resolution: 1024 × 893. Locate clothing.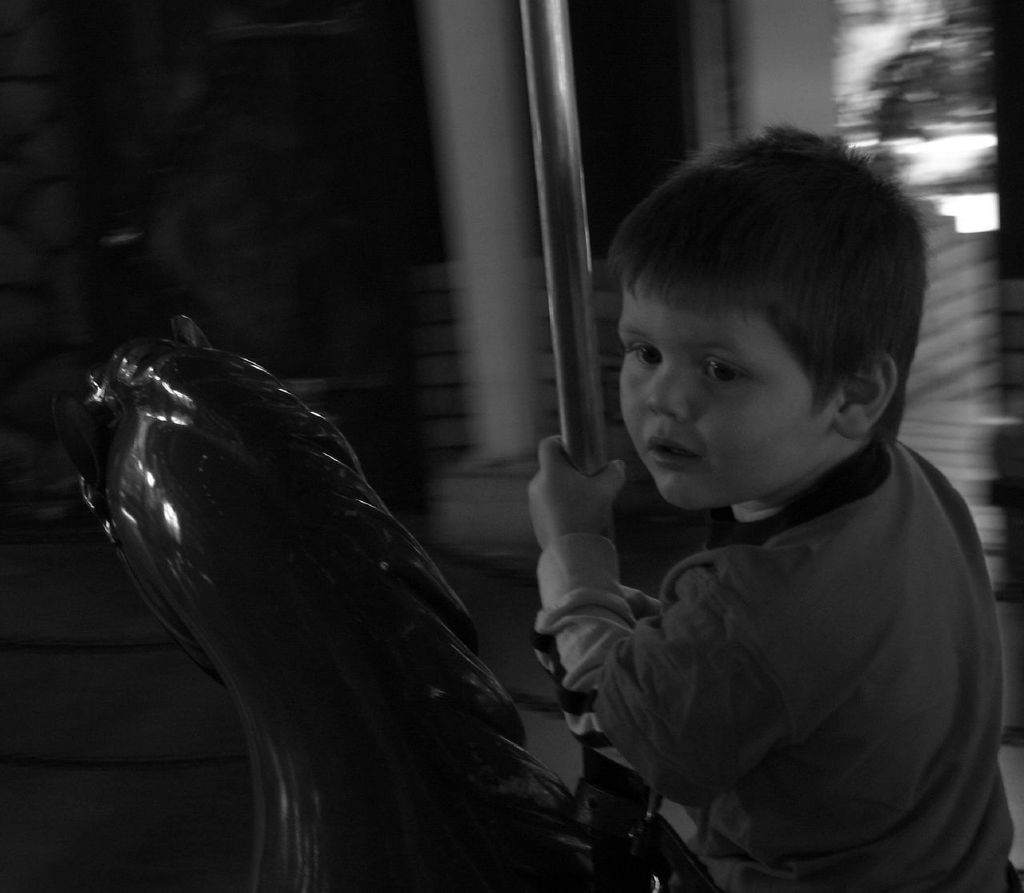
BBox(529, 332, 1022, 884).
